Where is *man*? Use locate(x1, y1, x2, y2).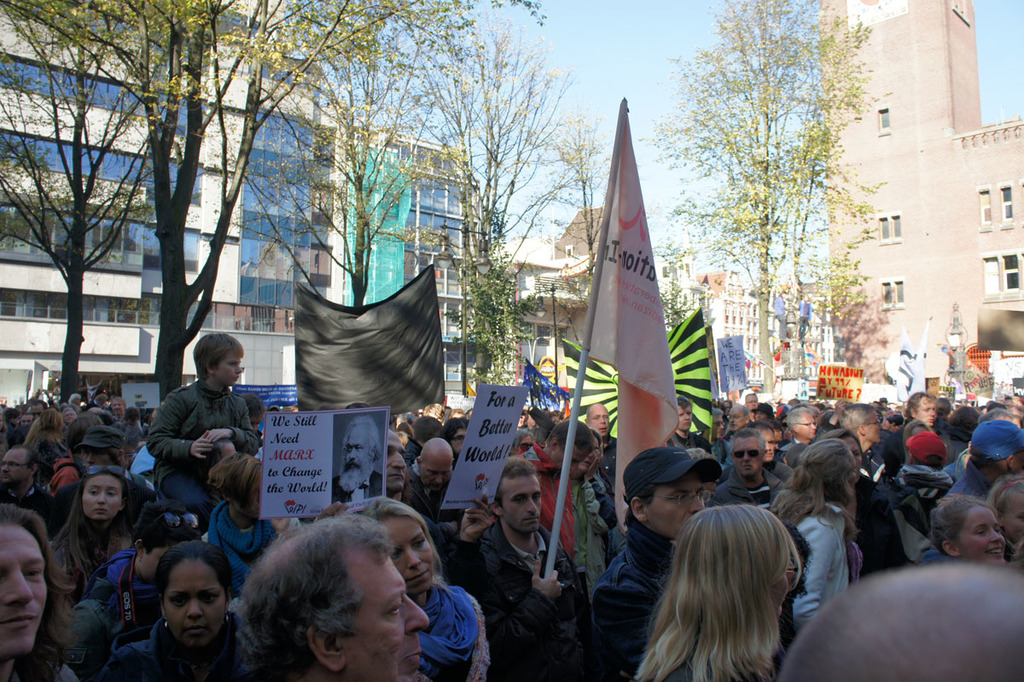
locate(51, 418, 125, 529).
